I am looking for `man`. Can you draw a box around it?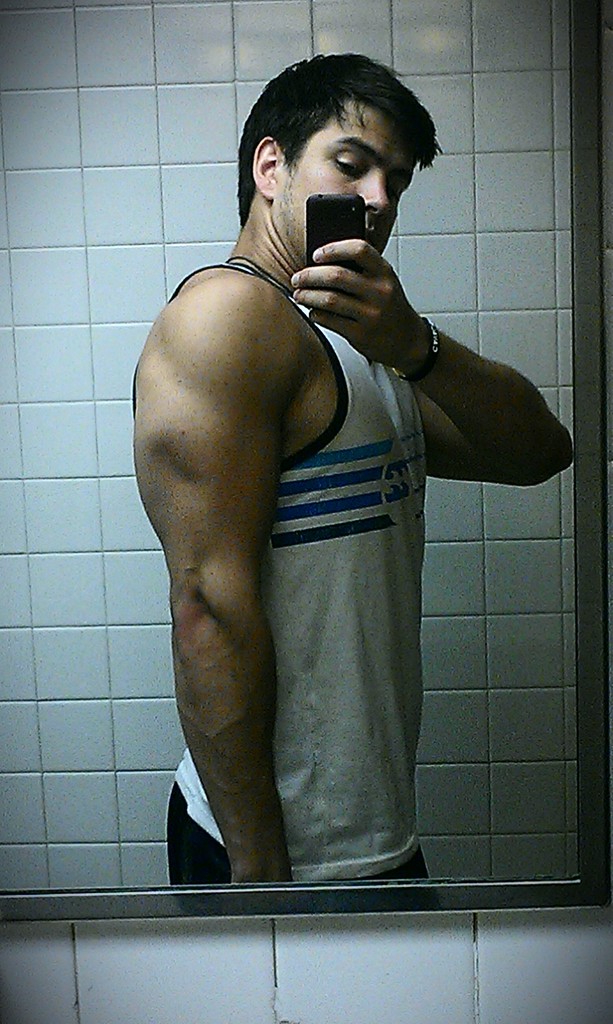
Sure, the bounding box is detection(115, 59, 556, 896).
